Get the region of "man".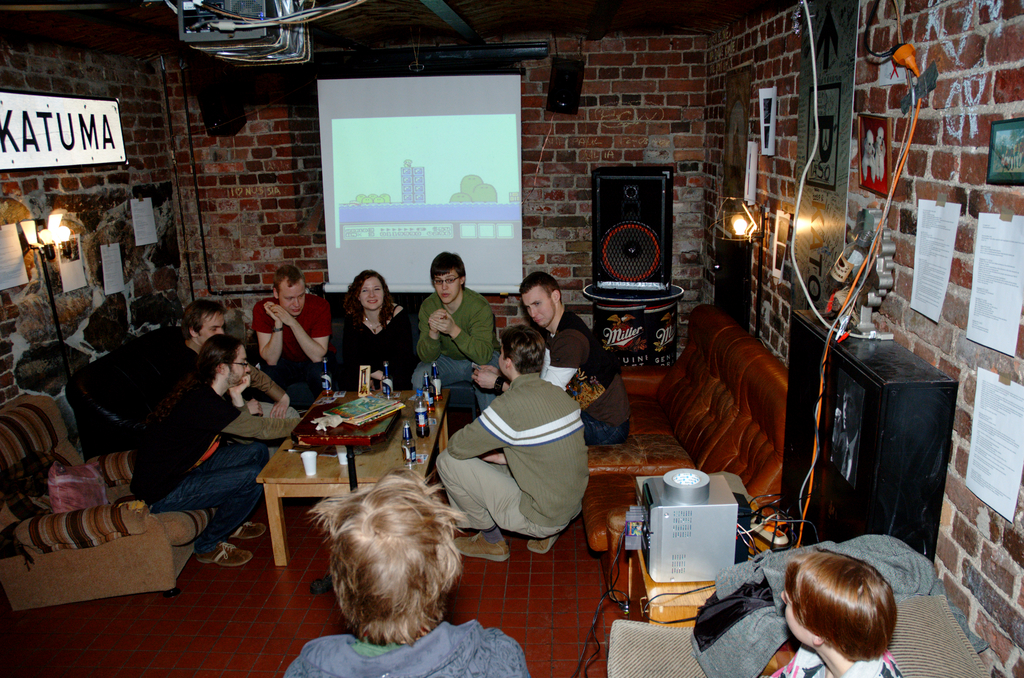
x1=135, y1=298, x2=305, y2=446.
